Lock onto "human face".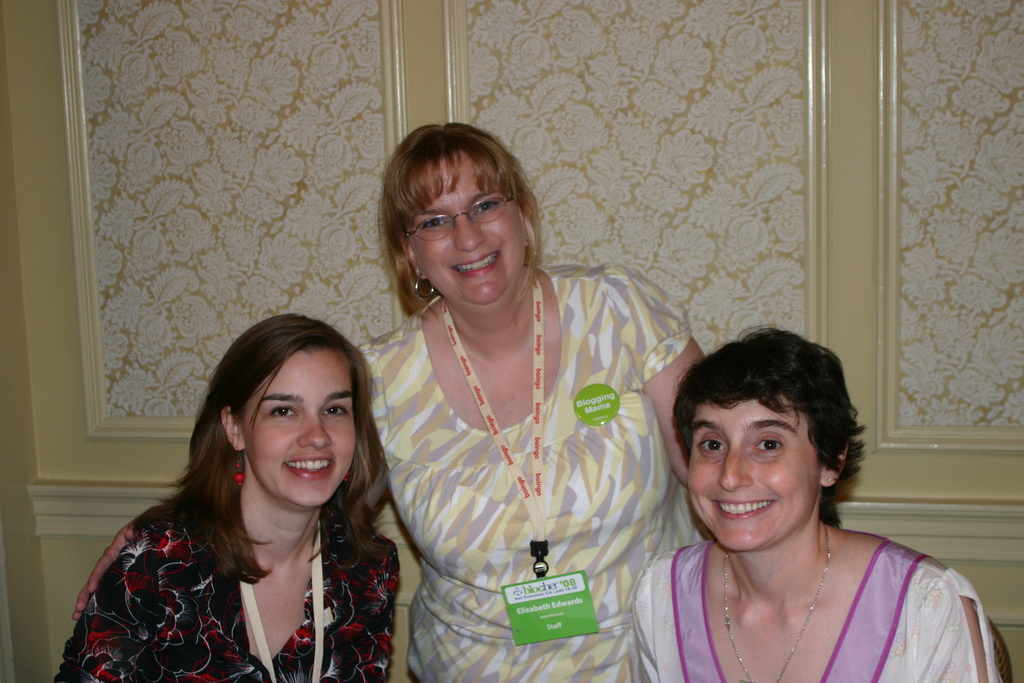
Locked: (690,403,819,548).
